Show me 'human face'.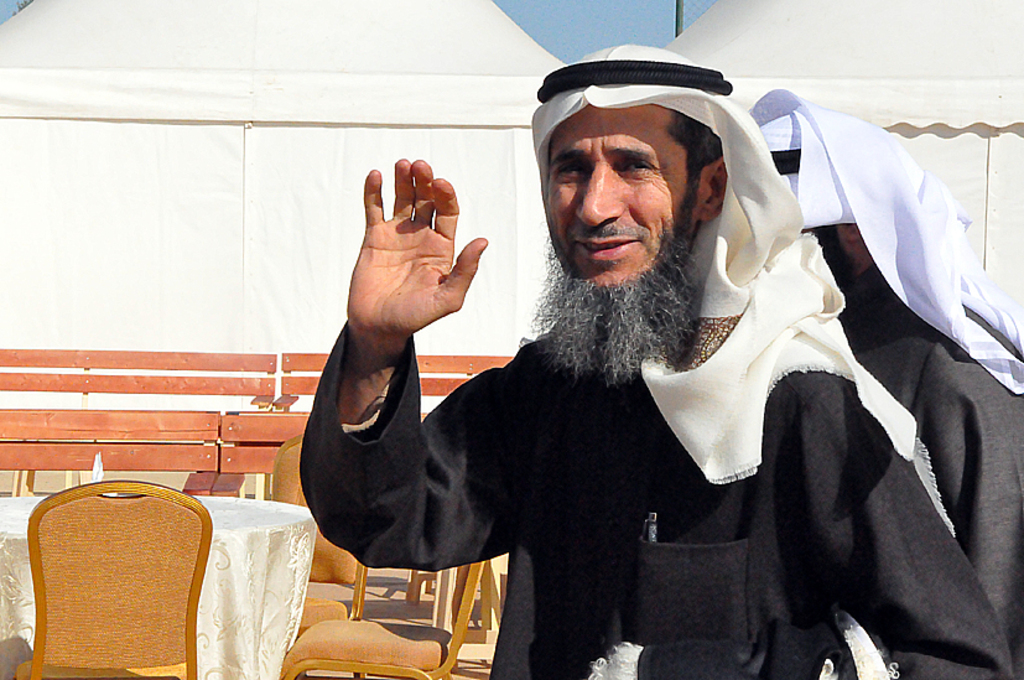
'human face' is here: (552, 98, 698, 286).
